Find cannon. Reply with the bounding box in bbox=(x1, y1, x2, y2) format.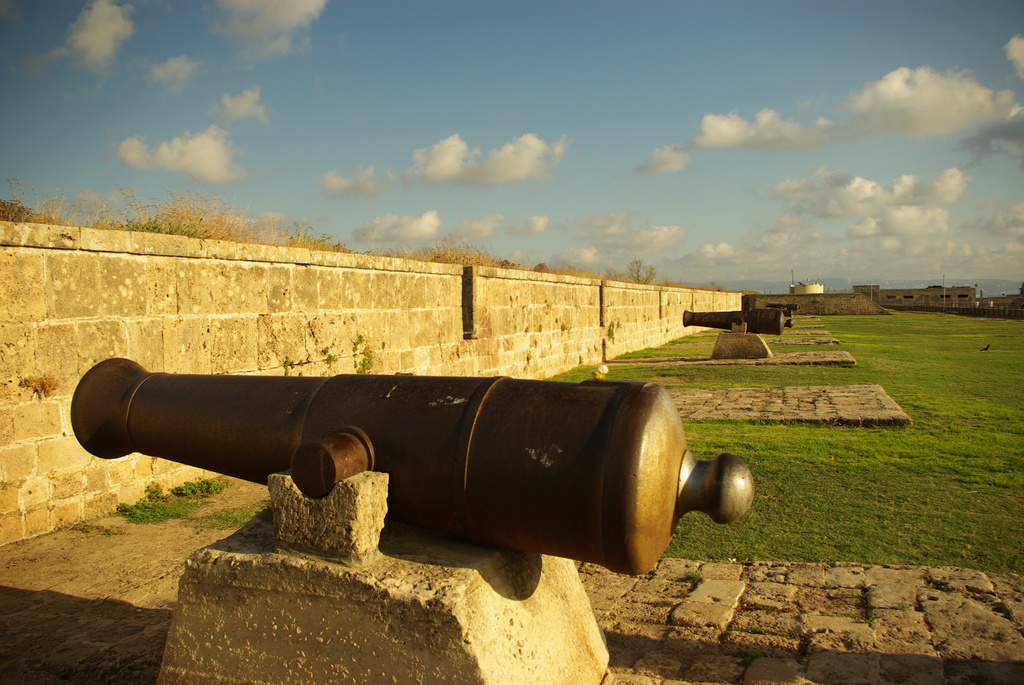
bbox=(682, 310, 797, 335).
